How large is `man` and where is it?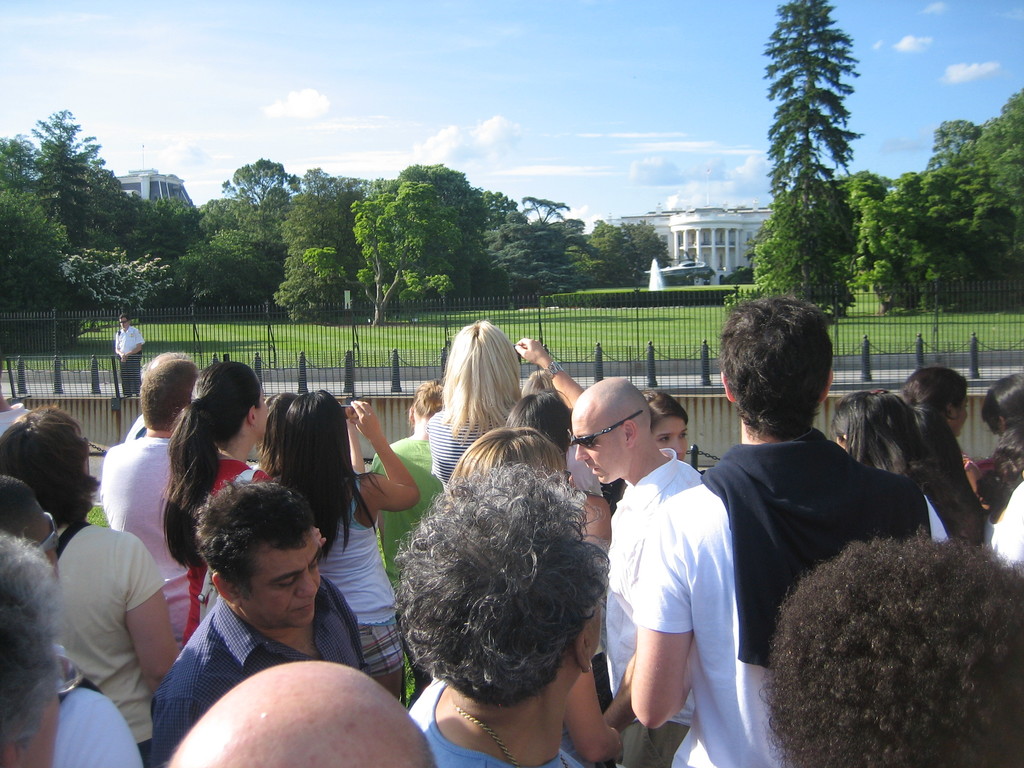
Bounding box: x1=569, y1=376, x2=787, y2=767.
